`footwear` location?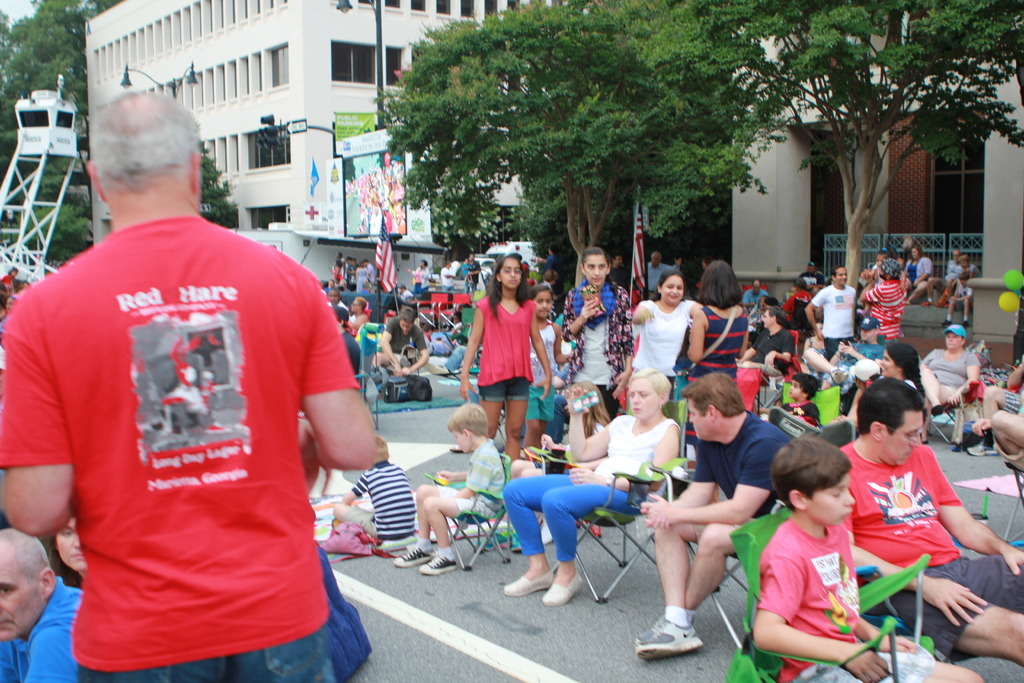
(x1=394, y1=544, x2=433, y2=566)
